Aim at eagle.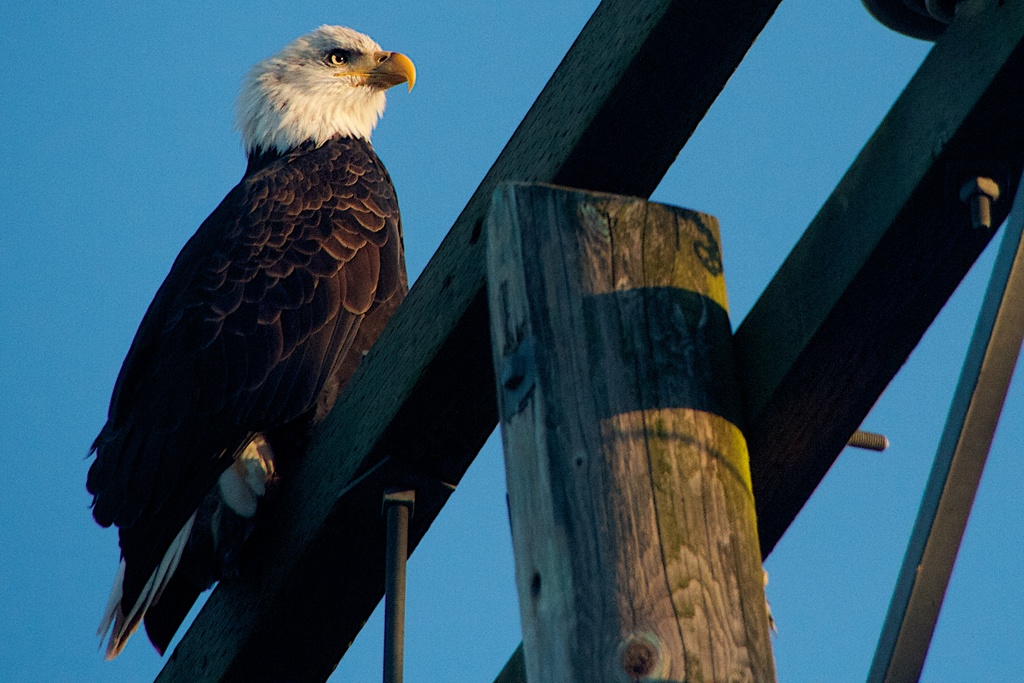
Aimed at x1=86 y1=12 x2=413 y2=661.
